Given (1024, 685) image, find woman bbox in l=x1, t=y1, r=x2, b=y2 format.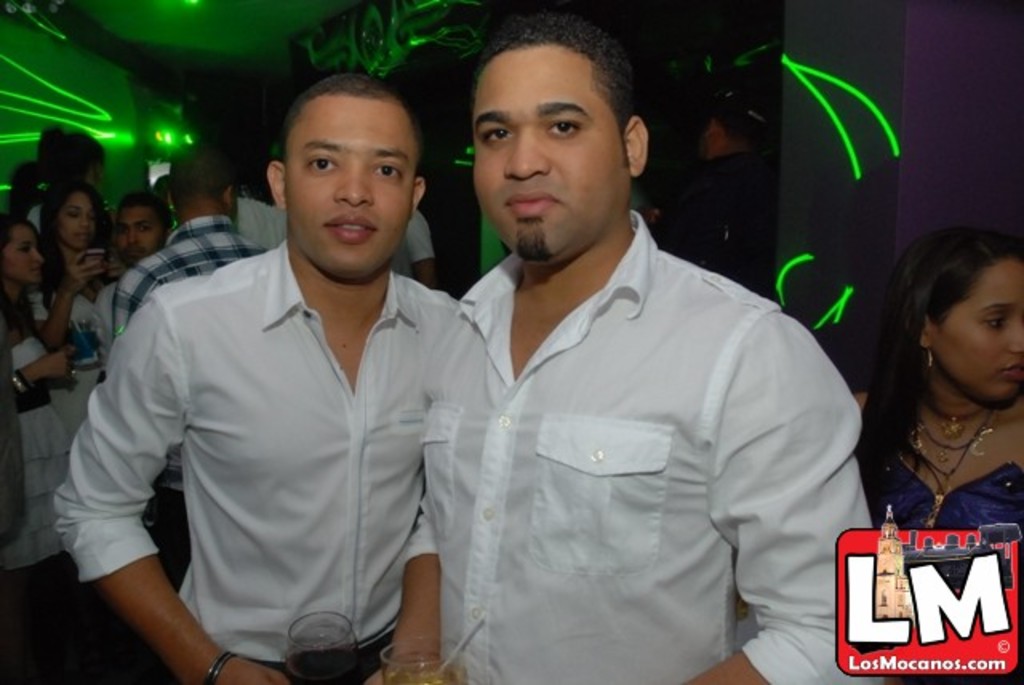
l=0, t=213, r=82, b=575.
